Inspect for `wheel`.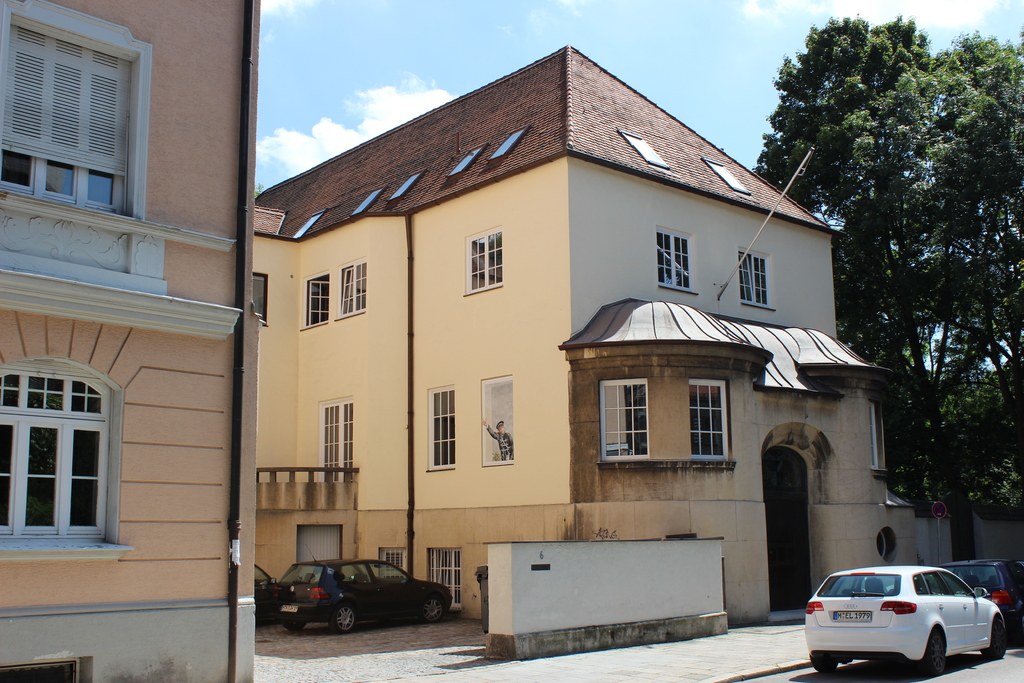
Inspection: {"x1": 286, "y1": 621, "x2": 307, "y2": 630}.
